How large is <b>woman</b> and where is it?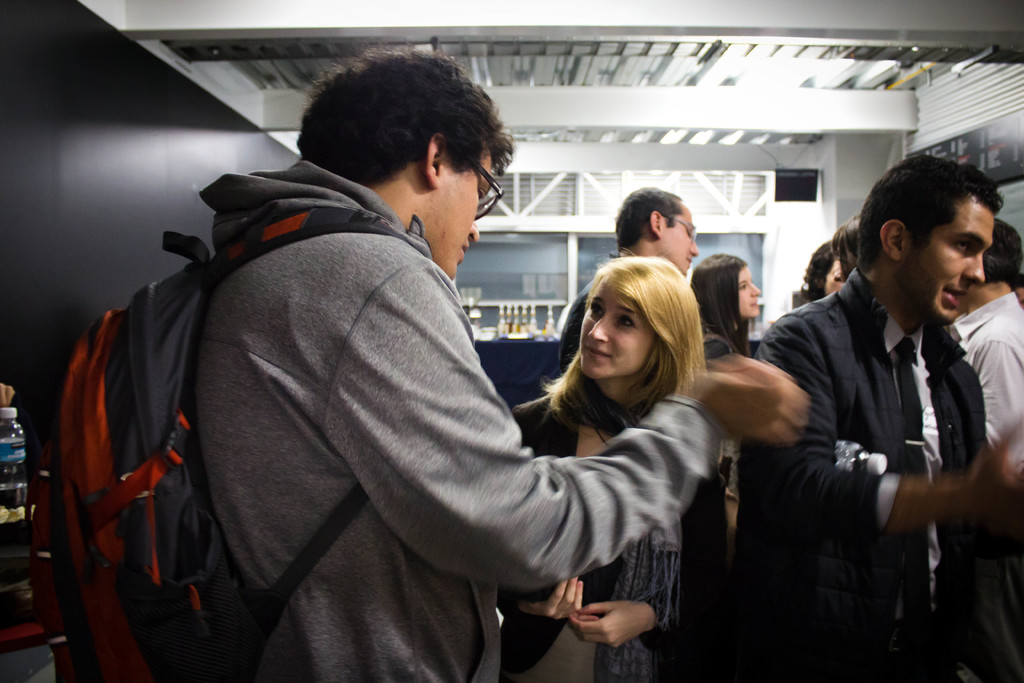
Bounding box: (695, 254, 761, 551).
